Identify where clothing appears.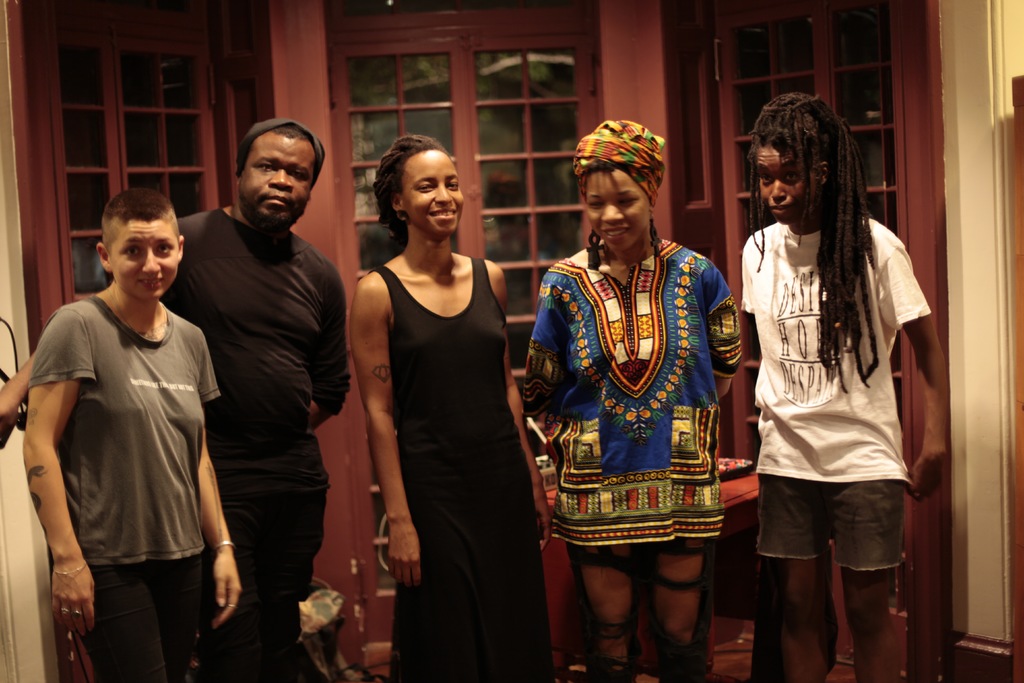
Appears at (154,195,351,682).
